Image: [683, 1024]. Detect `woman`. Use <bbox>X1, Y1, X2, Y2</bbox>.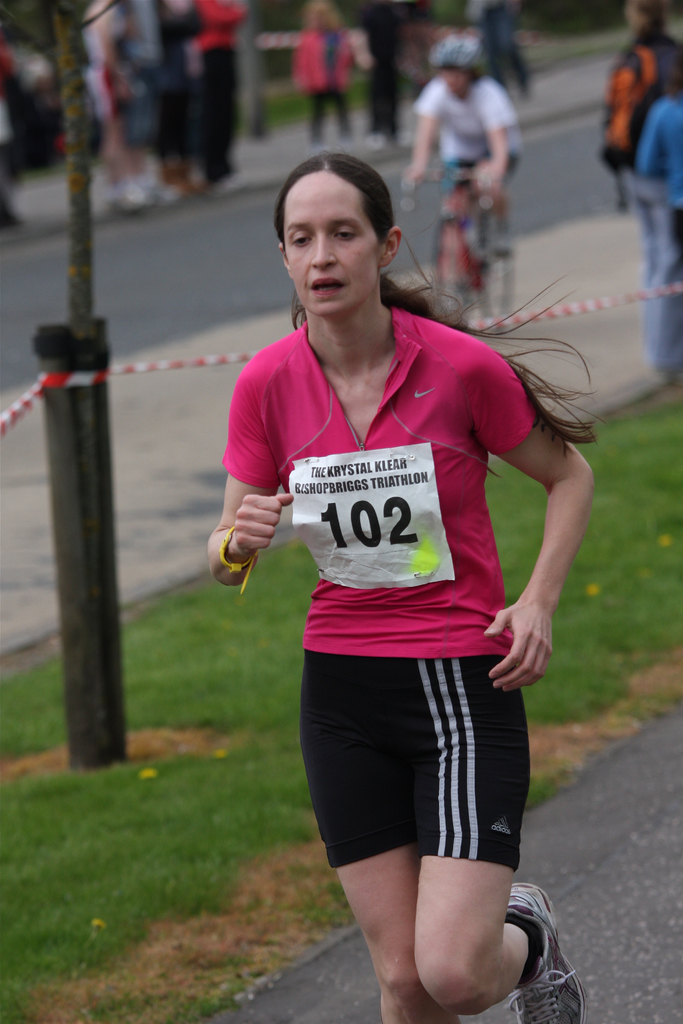
<bbox>209, 133, 595, 1023</bbox>.
